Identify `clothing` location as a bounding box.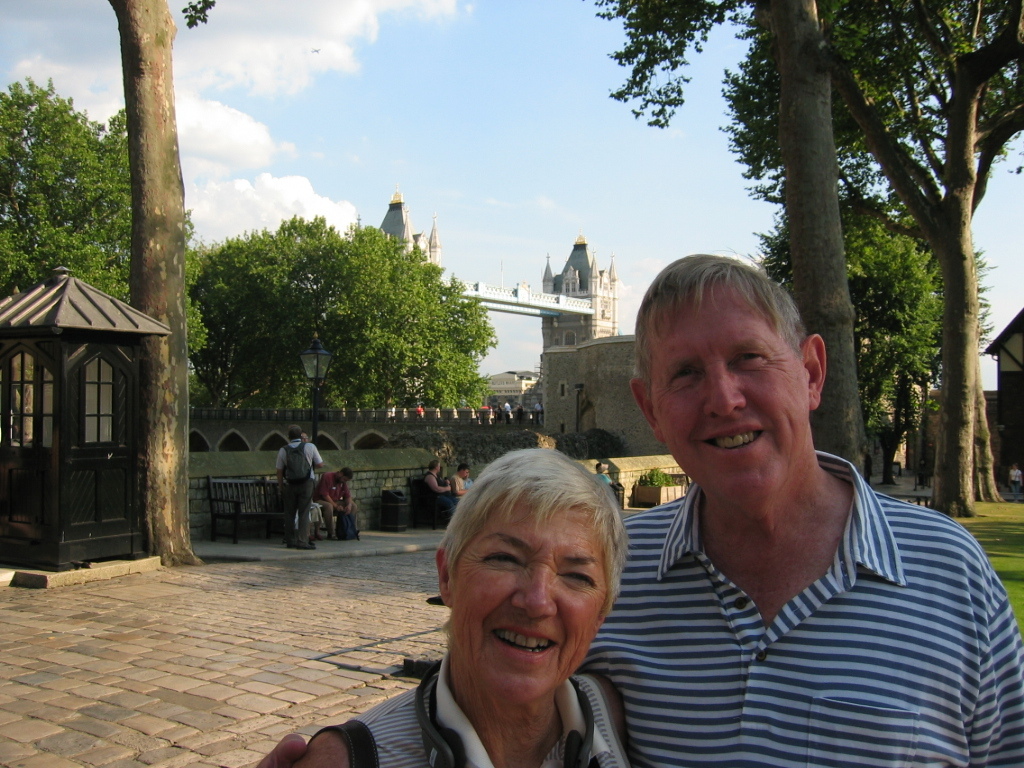
left=587, top=429, right=1001, bottom=760.
